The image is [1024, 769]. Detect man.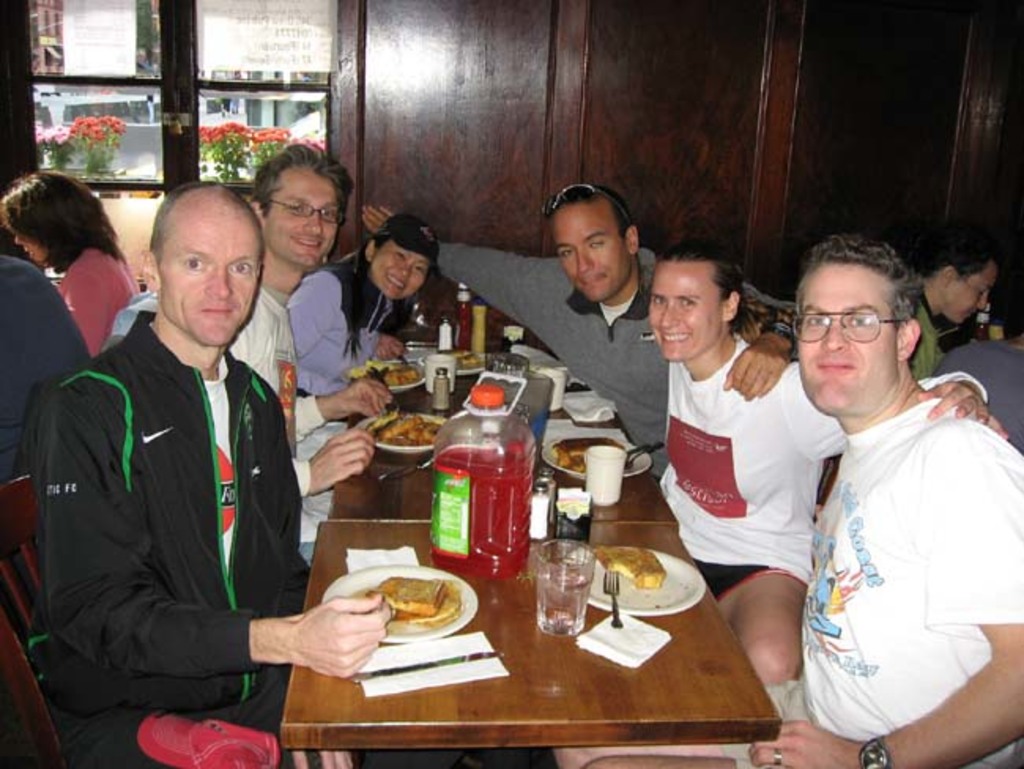
Detection: select_region(915, 232, 999, 388).
